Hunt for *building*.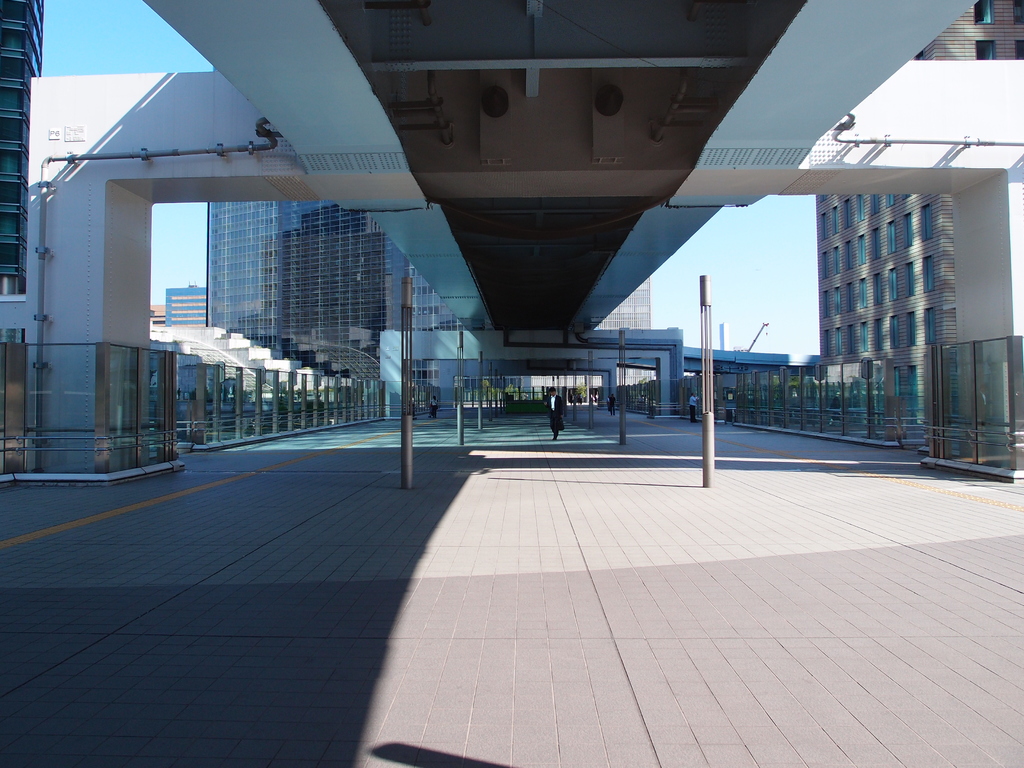
Hunted down at l=818, t=0, r=1023, b=431.
